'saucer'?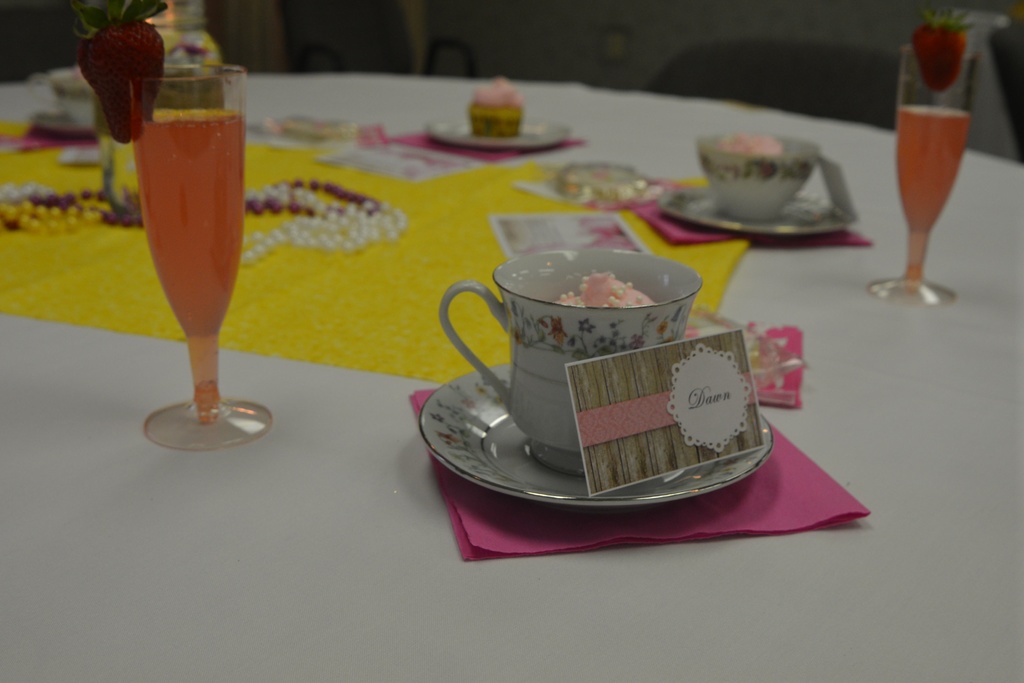
left=425, top=361, right=779, bottom=506
